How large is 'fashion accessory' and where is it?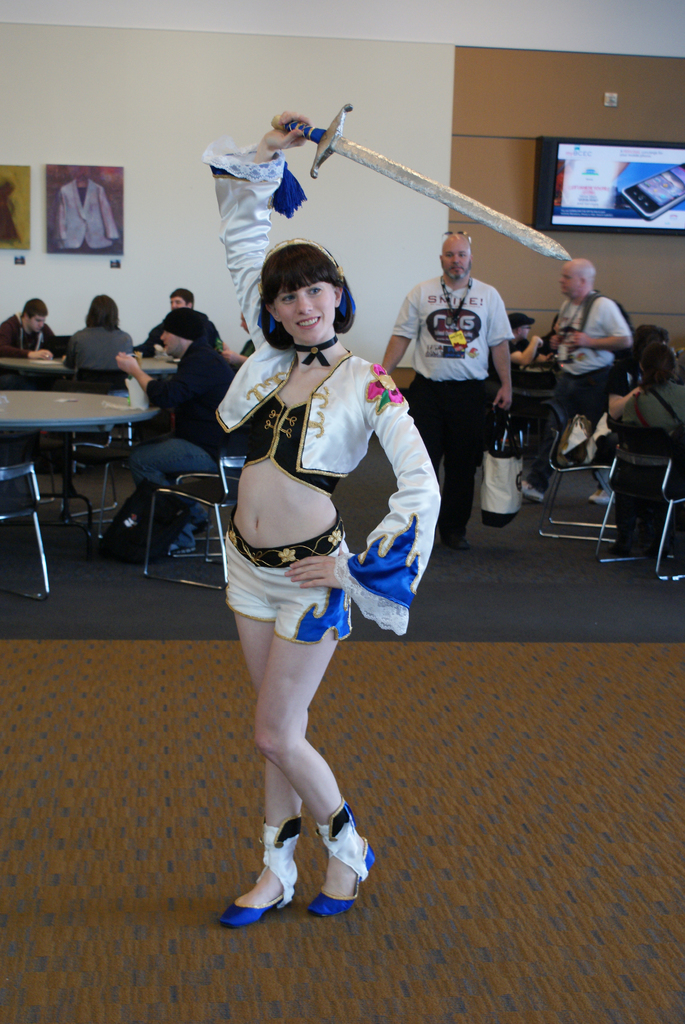
Bounding box: x1=523 y1=483 x2=542 y2=500.
